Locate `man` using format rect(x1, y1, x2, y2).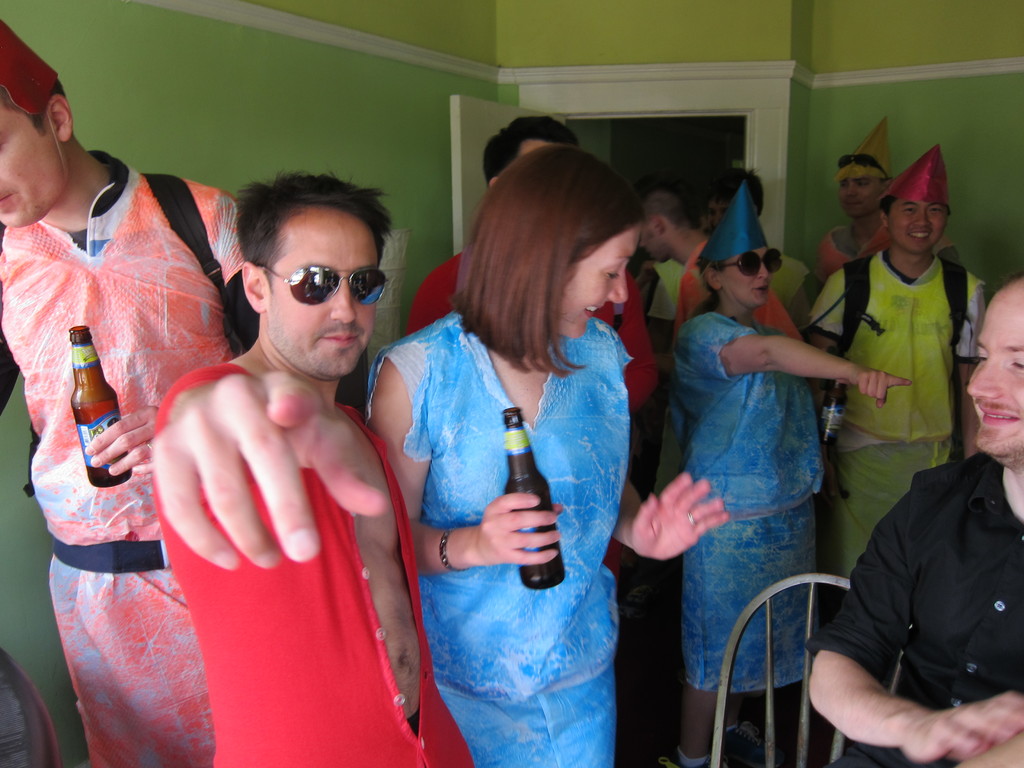
rect(679, 161, 833, 399).
